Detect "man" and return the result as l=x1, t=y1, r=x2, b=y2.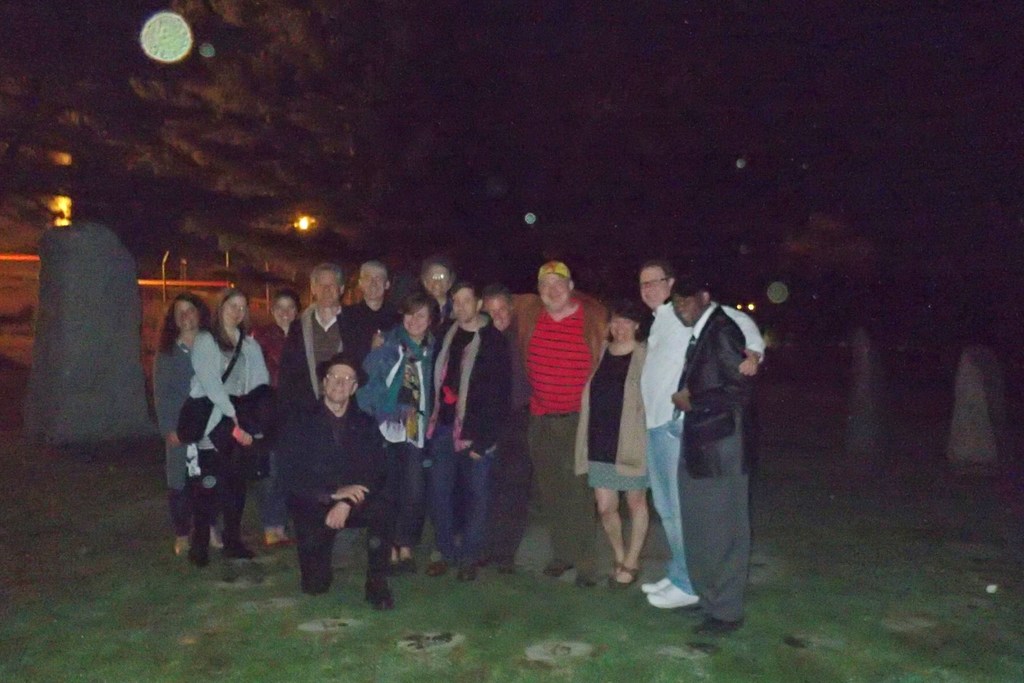
l=342, t=262, r=406, b=362.
